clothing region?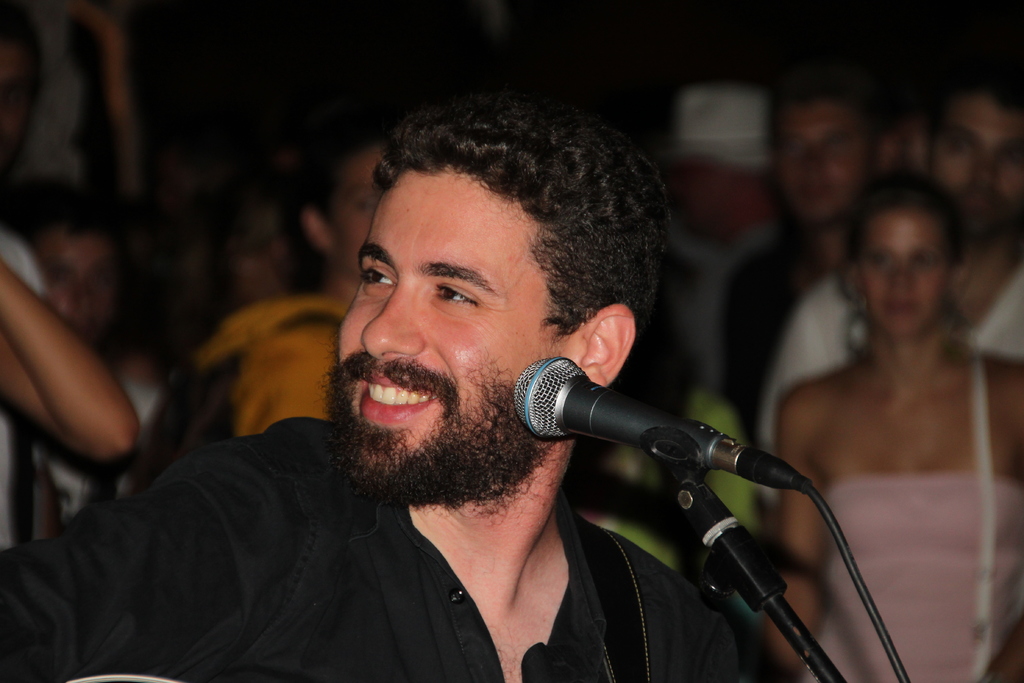
(753,267,1023,477)
